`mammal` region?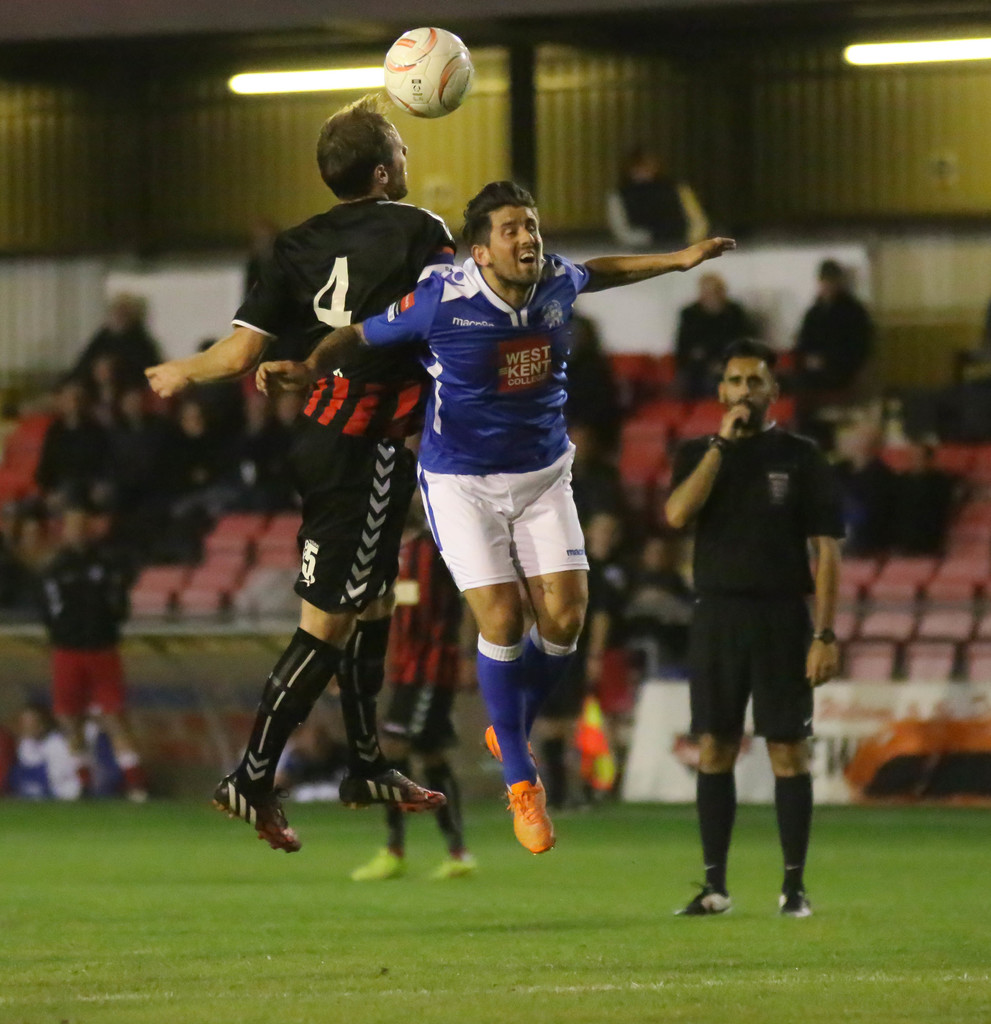
(x1=257, y1=179, x2=737, y2=852)
